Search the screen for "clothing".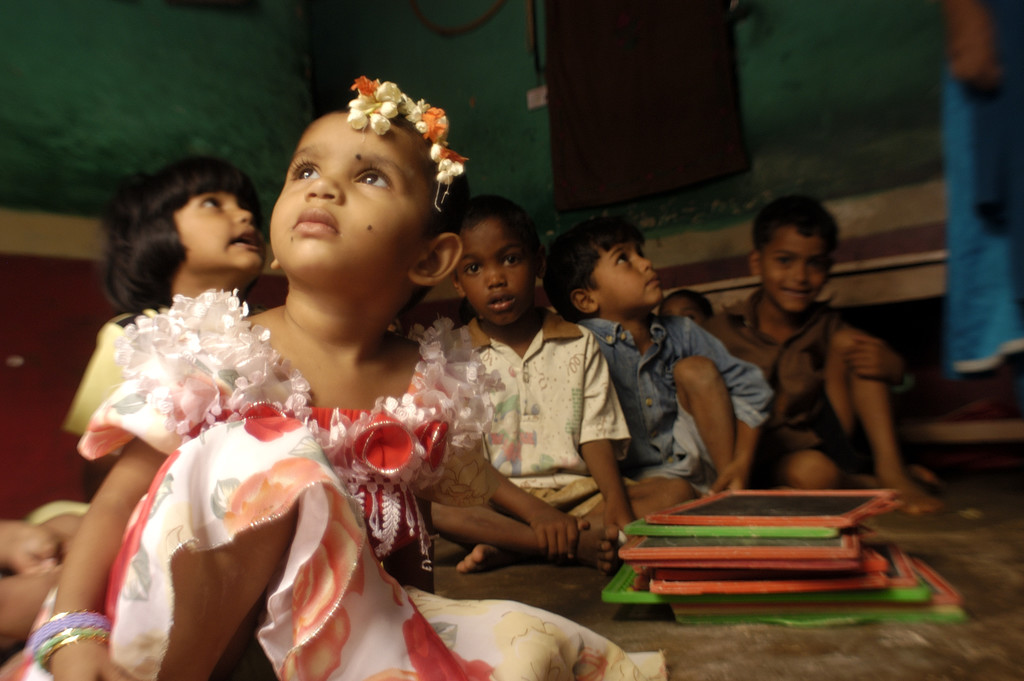
Found at detection(473, 320, 634, 516).
